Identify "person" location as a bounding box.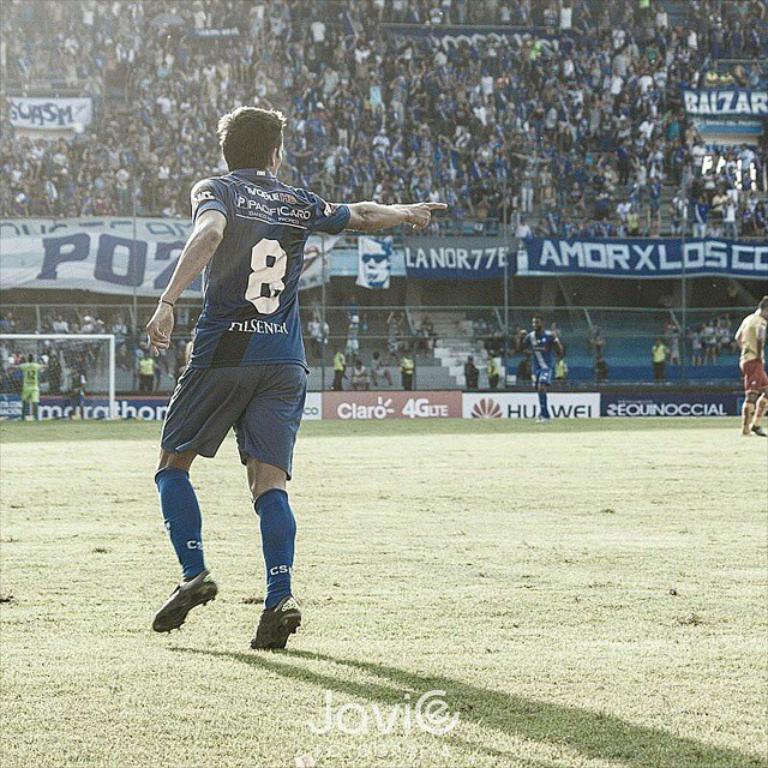
box(648, 335, 668, 384).
